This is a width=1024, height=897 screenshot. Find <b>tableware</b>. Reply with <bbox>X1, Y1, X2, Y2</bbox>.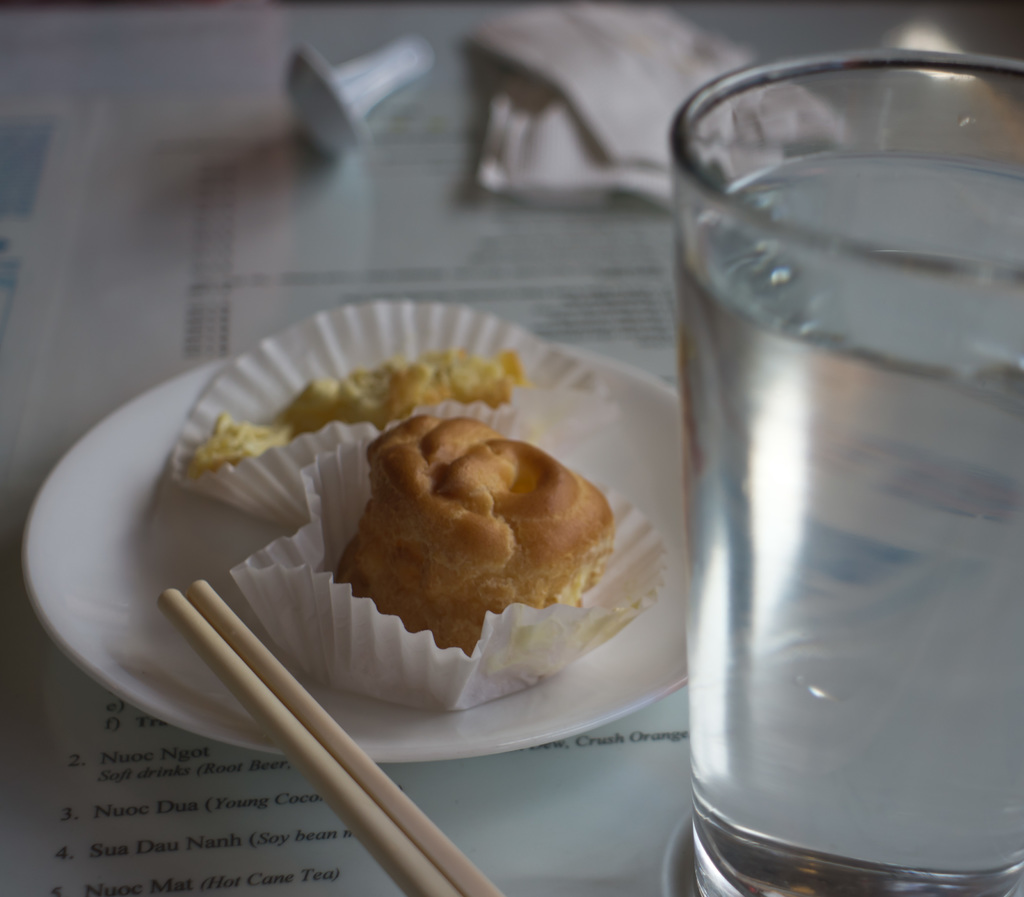
<bbox>673, 44, 1023, 896</bbox>.
